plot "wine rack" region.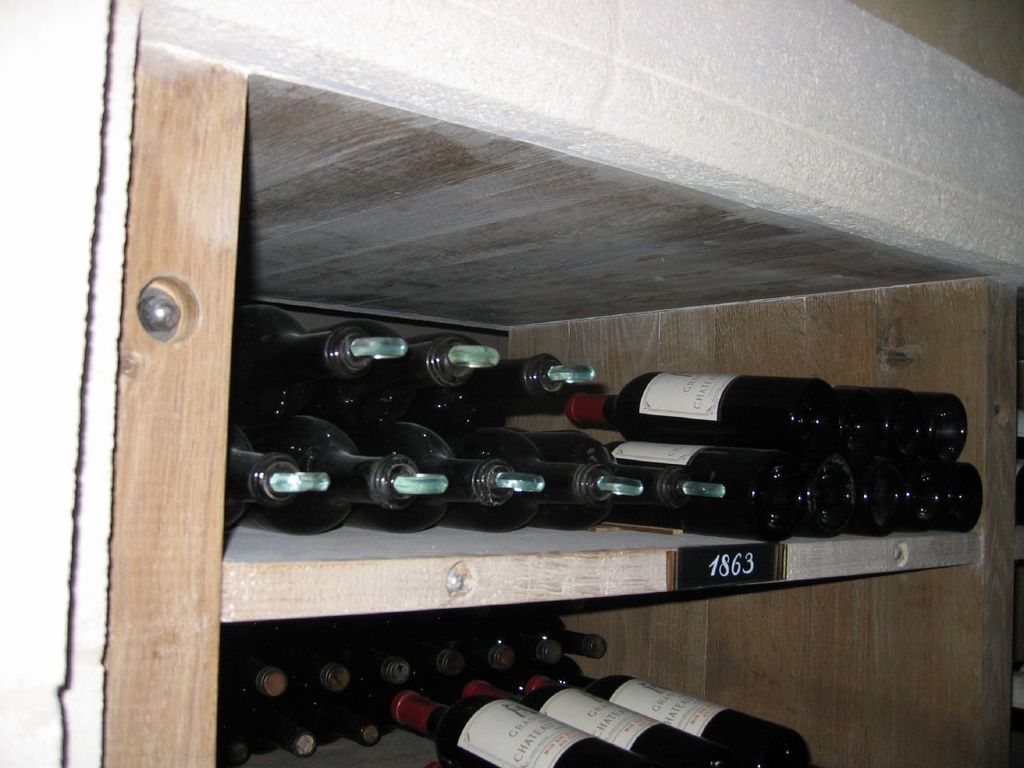
Plotted at [105,0,1023,767].
